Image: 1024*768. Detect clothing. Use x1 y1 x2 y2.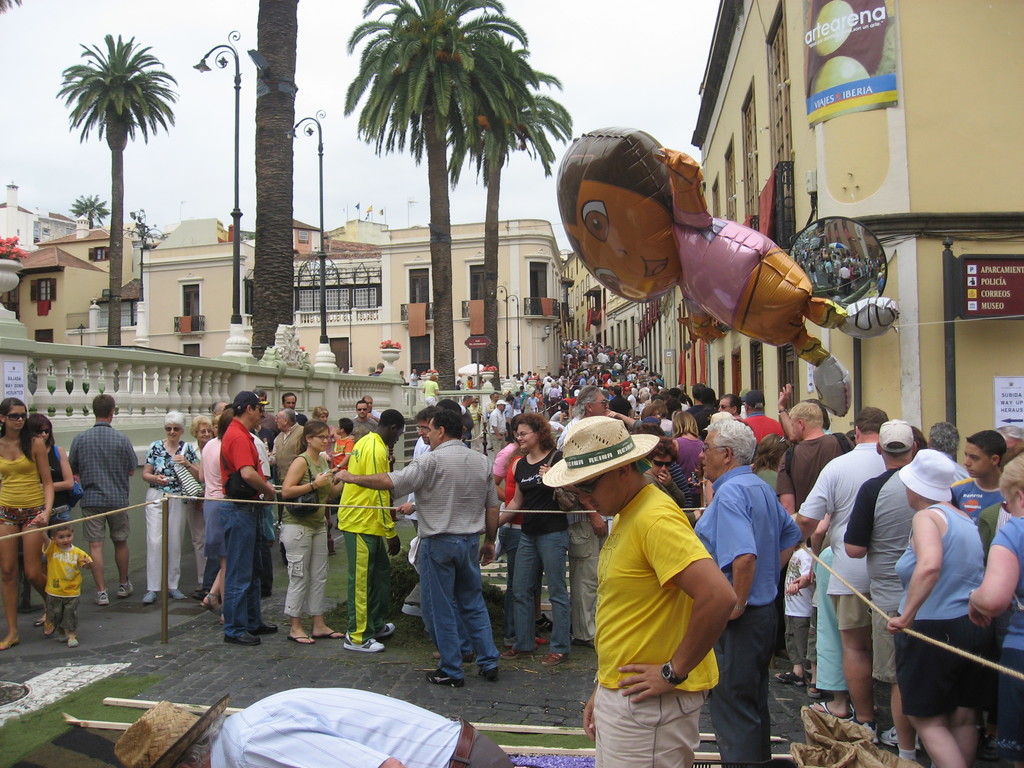
1000 518 1023 696.
